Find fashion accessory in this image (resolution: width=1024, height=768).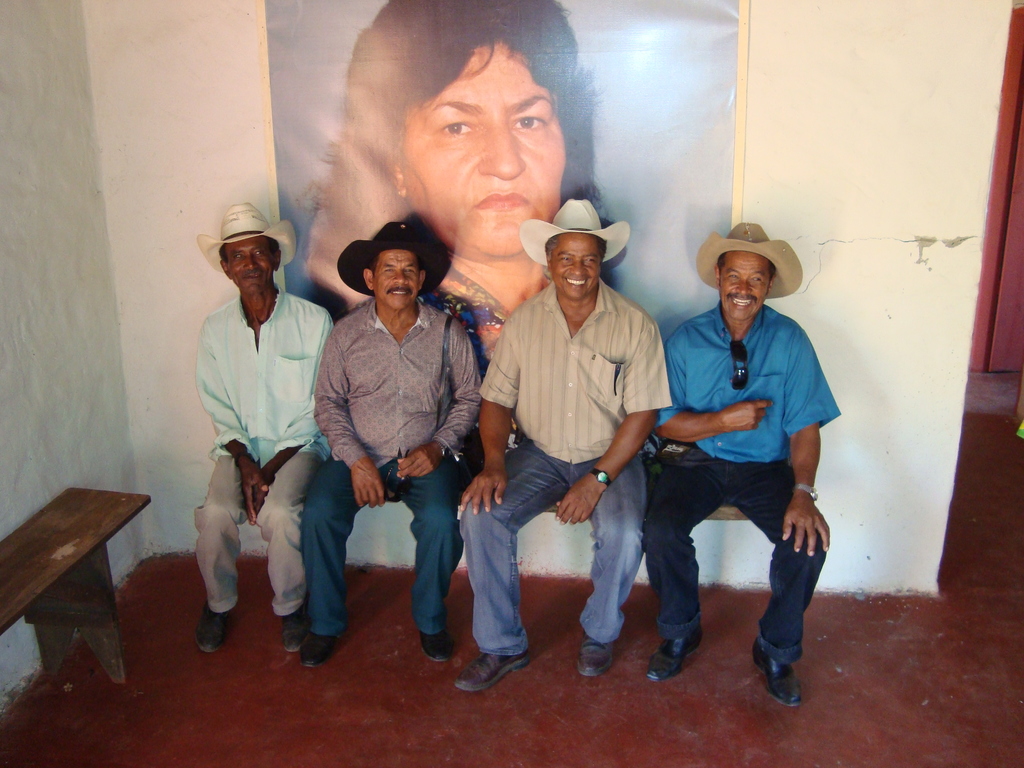
751:637:800:707.
